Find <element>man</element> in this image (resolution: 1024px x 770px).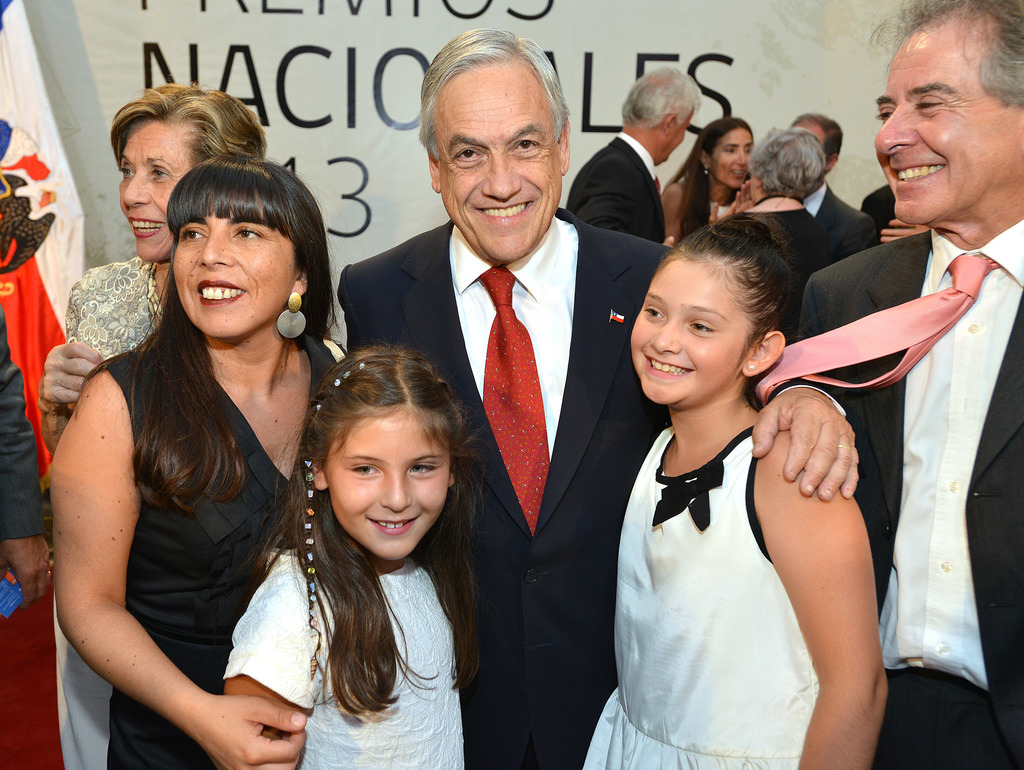
(left=790, top=28, right=1023, bottom=746).
